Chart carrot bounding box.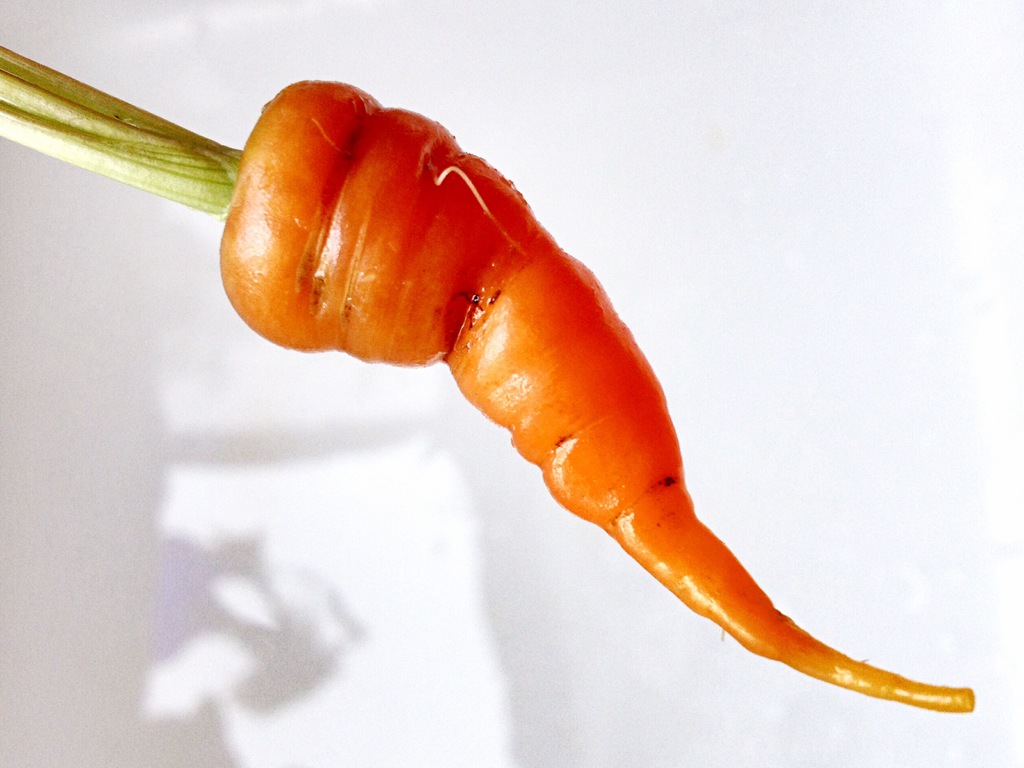
Charted: 105 100 962 717.
